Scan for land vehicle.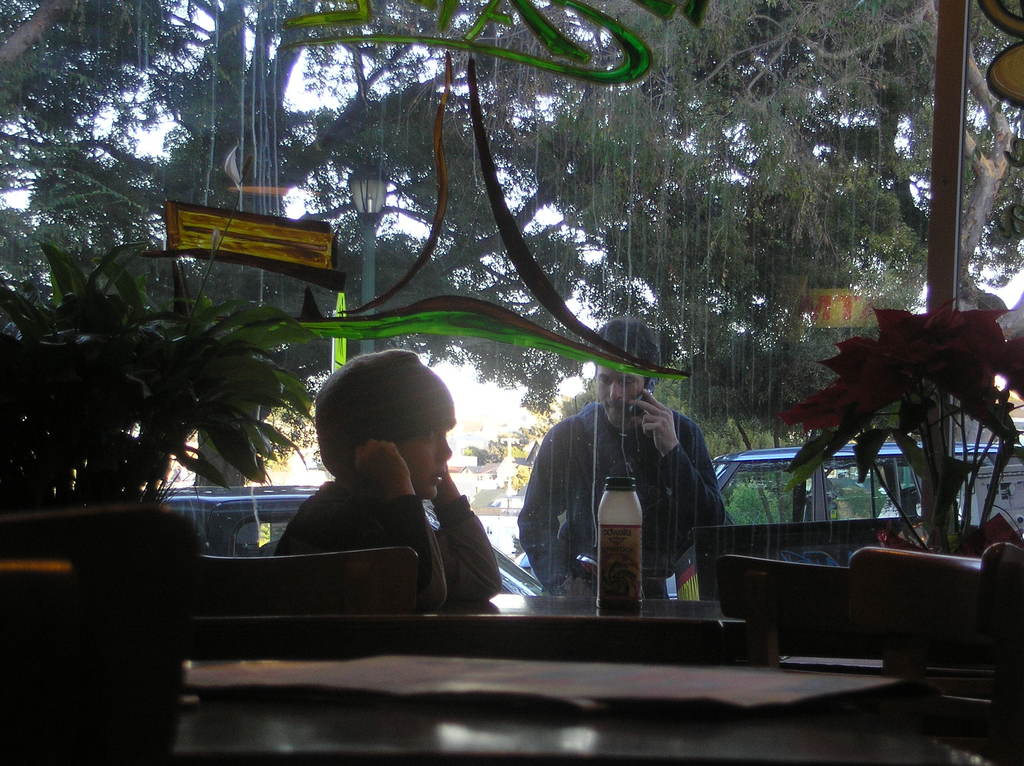
Scan result: Rect(157, 481, 547, 599).
